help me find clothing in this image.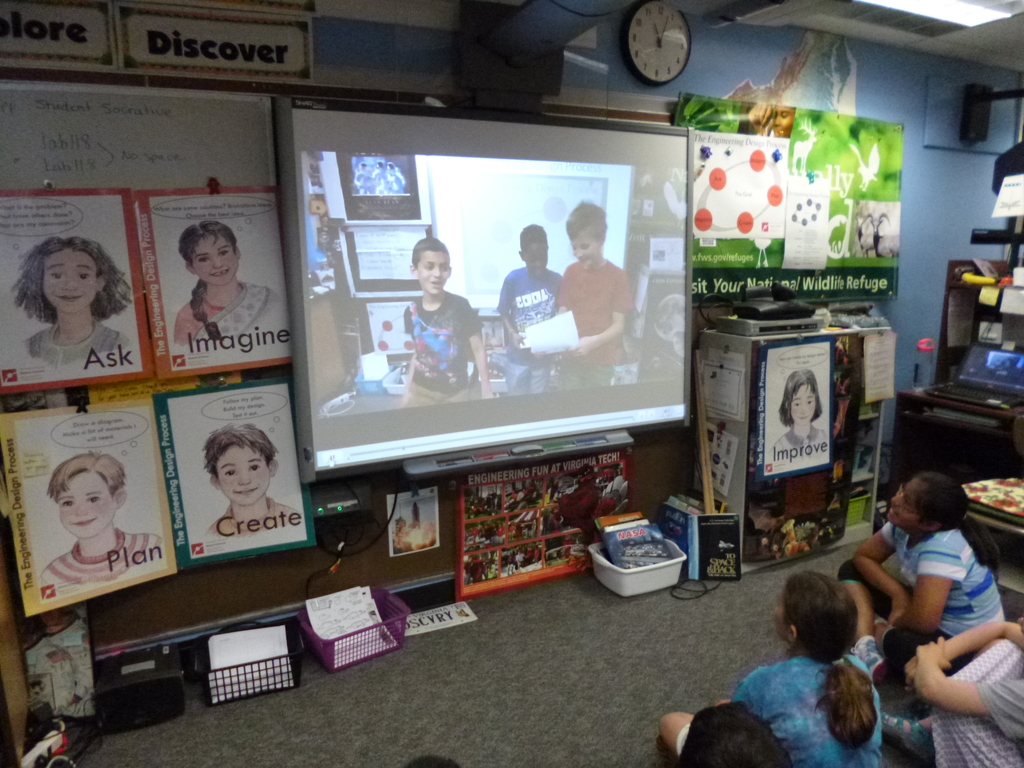
Found it: [x1=897, y1=609, x2=1023, y2=767].
